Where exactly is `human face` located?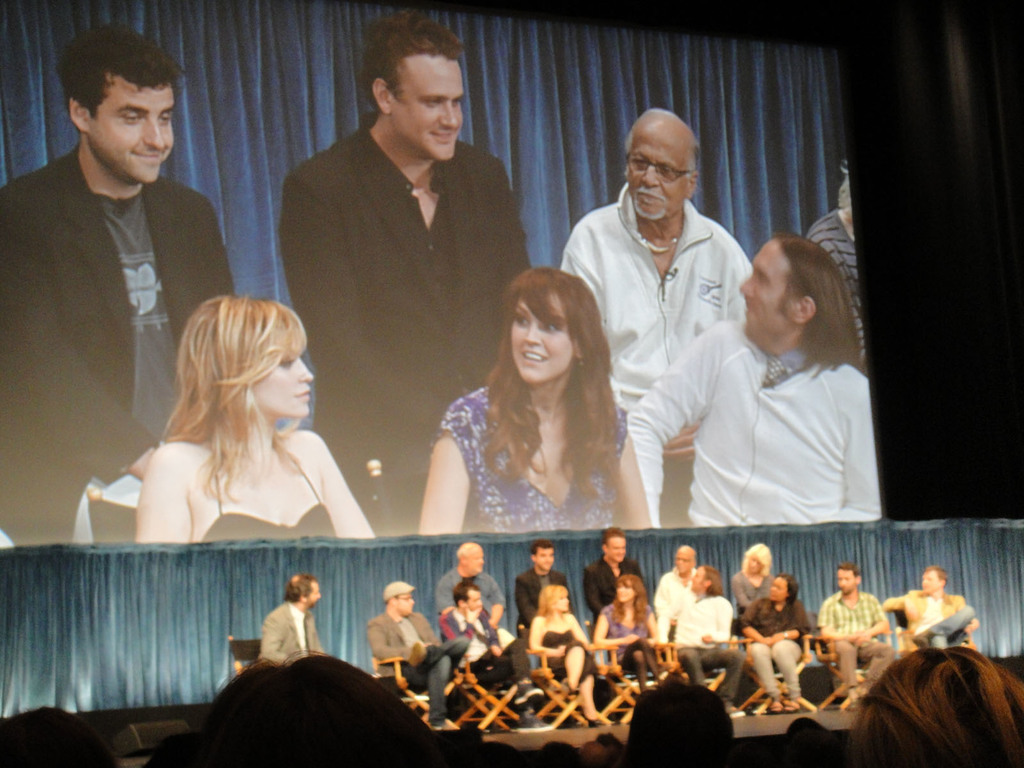
Its bounding box is l=691, t=573, r=704, b=593.
